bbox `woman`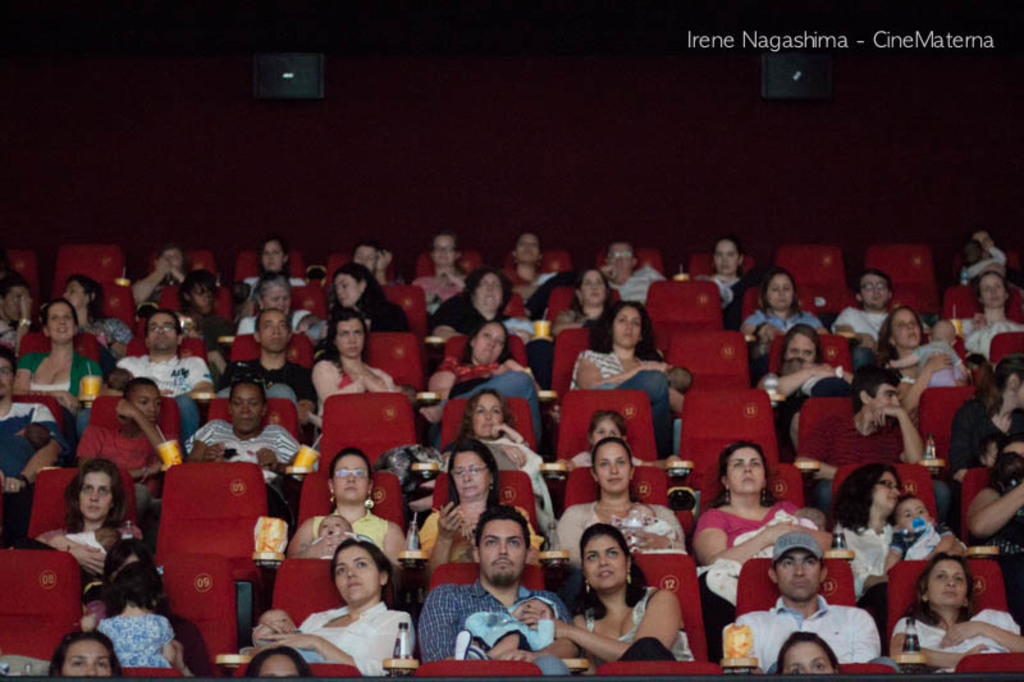
876/313/973/421
